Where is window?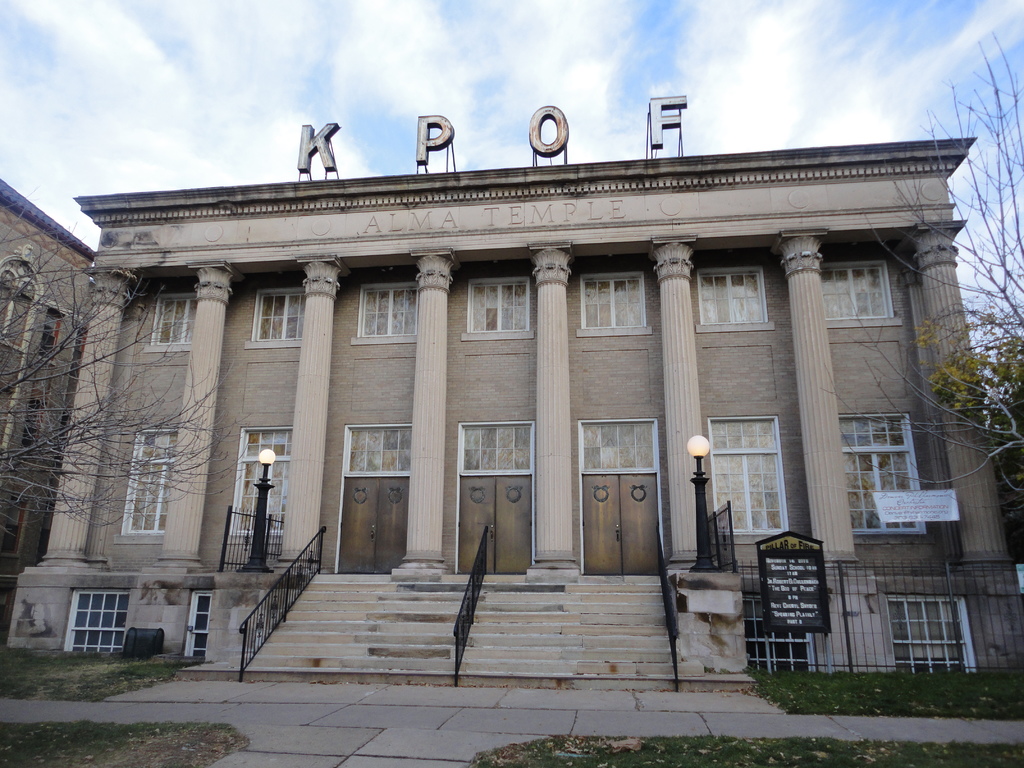
bbox=(699, 417, 801, 541).
